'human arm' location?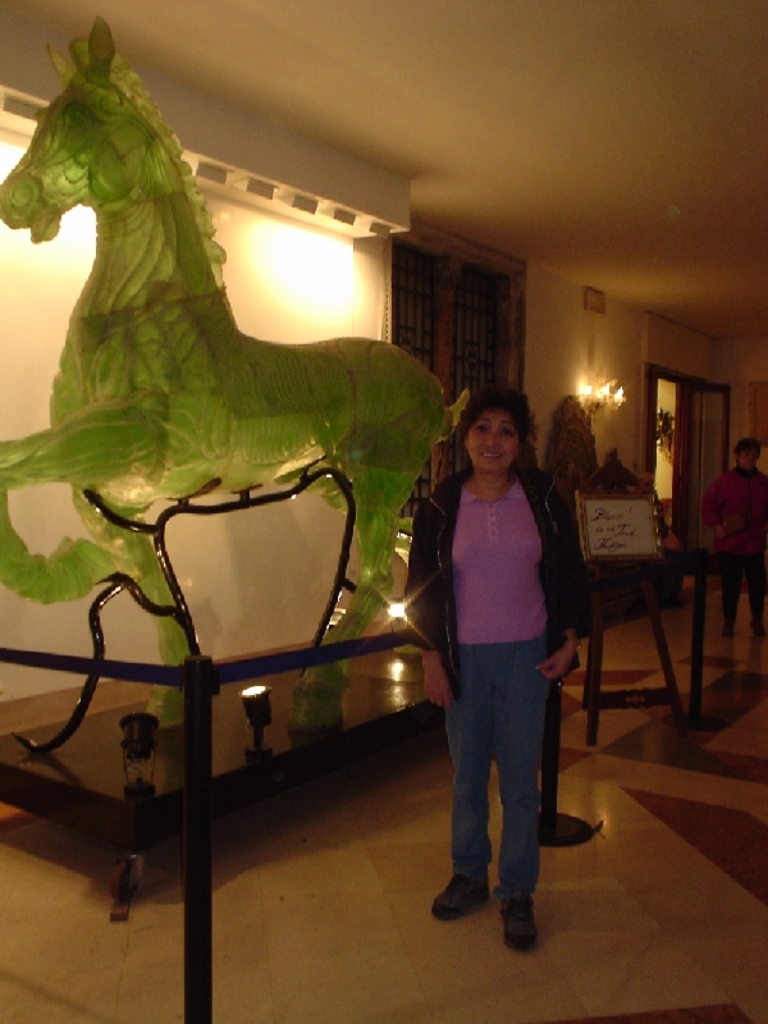
(x1=415, y1=481, x2=461, y2=719)
